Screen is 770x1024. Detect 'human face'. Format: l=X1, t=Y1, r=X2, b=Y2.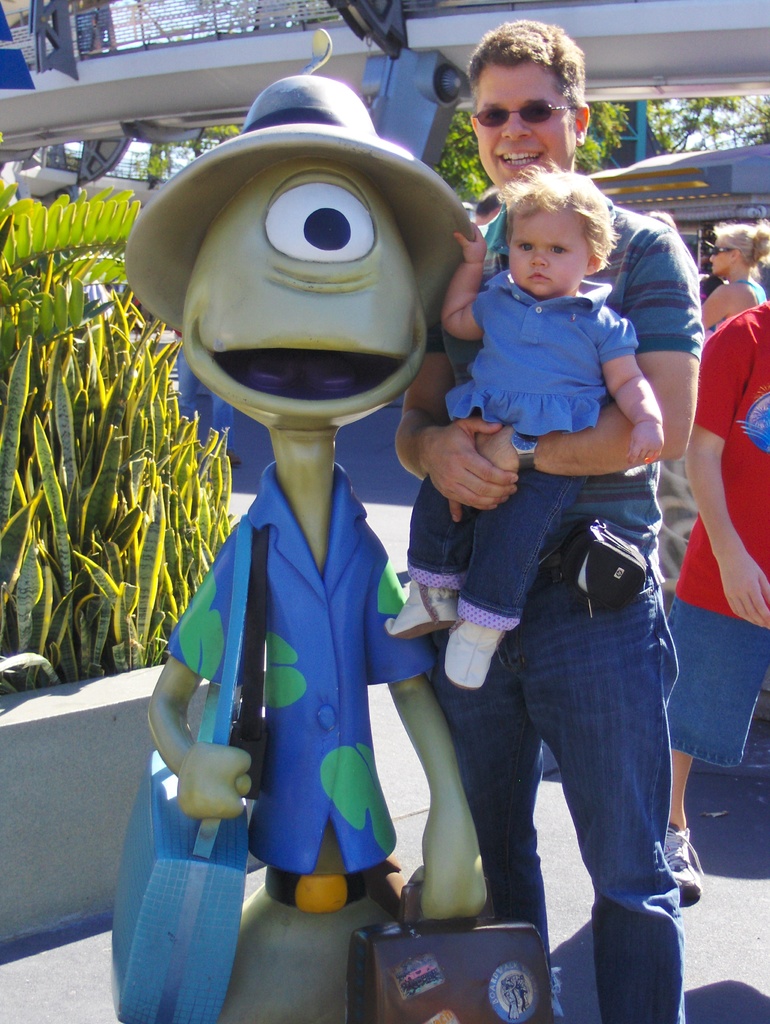
l=708, t=235, r=729, b=275.
